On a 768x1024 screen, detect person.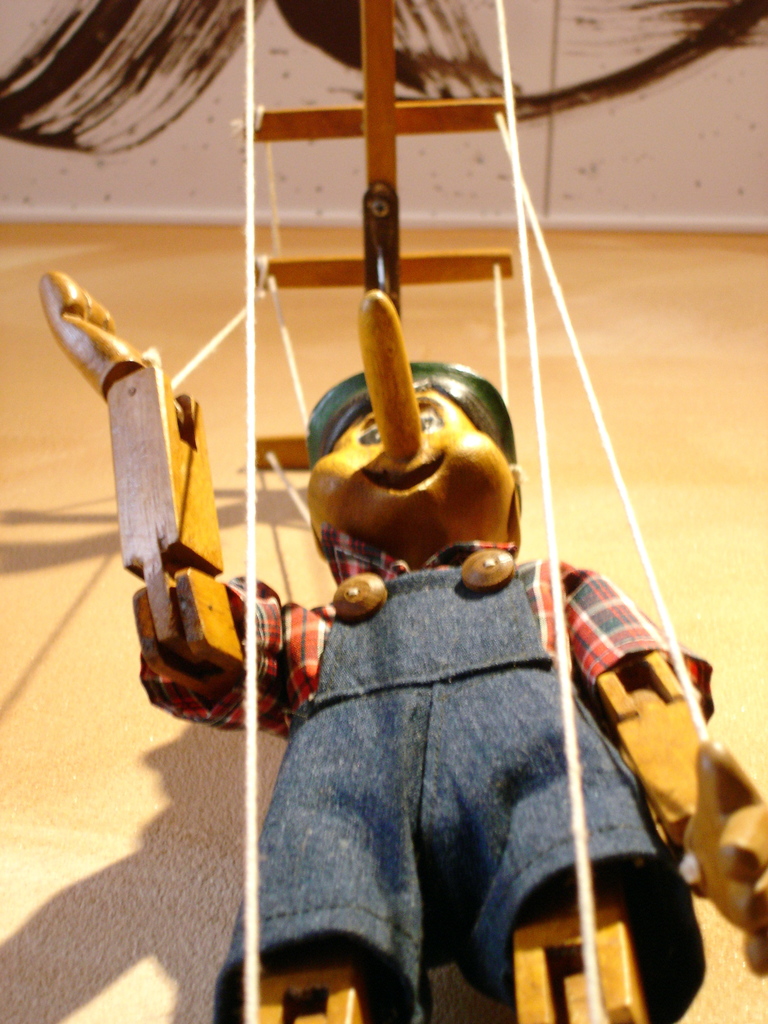
BBox(180, 184, 700, 1016).
